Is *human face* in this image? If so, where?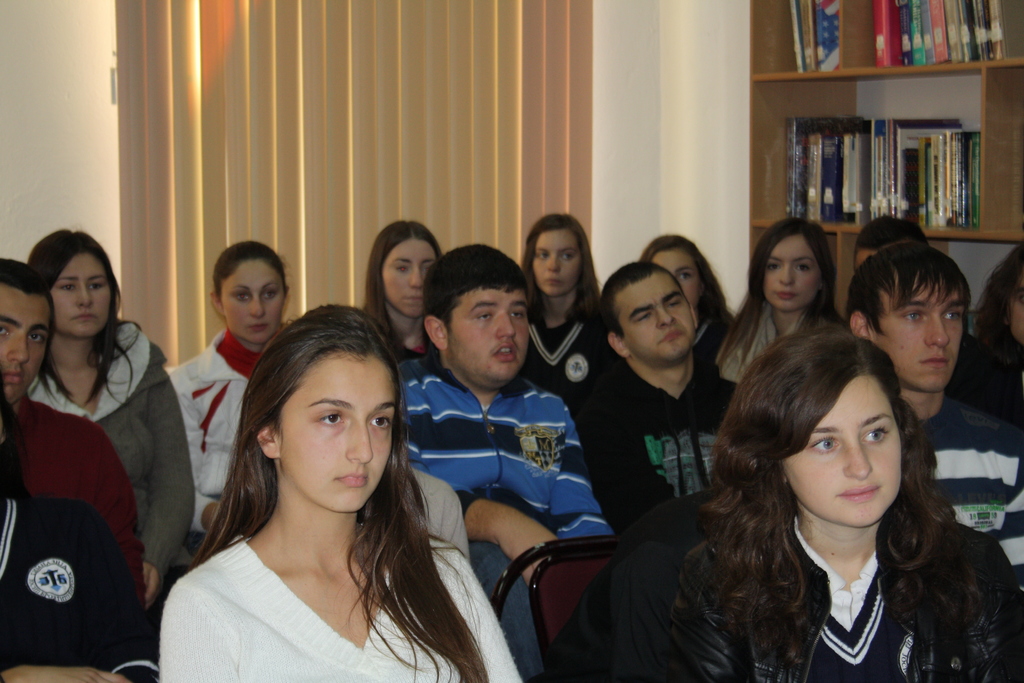
Yes, at [left=378, top=234, right=439, bottom=322].
